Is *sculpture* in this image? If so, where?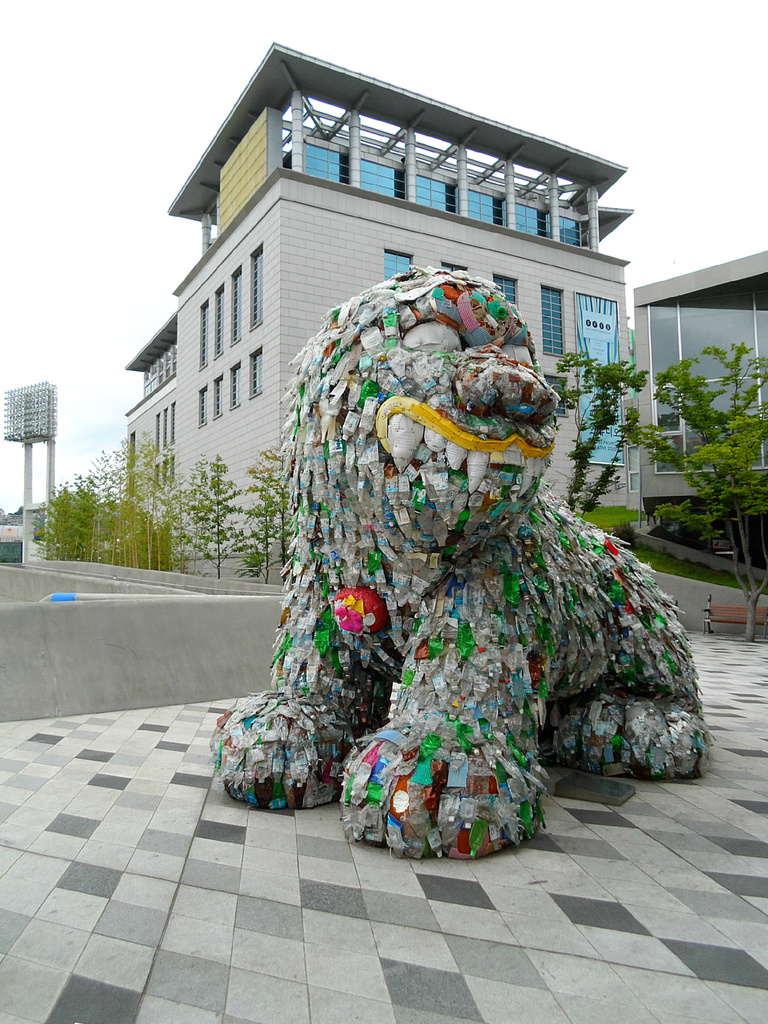
Yes, at <bbox>247, 285, 680, 836</bbox>.
